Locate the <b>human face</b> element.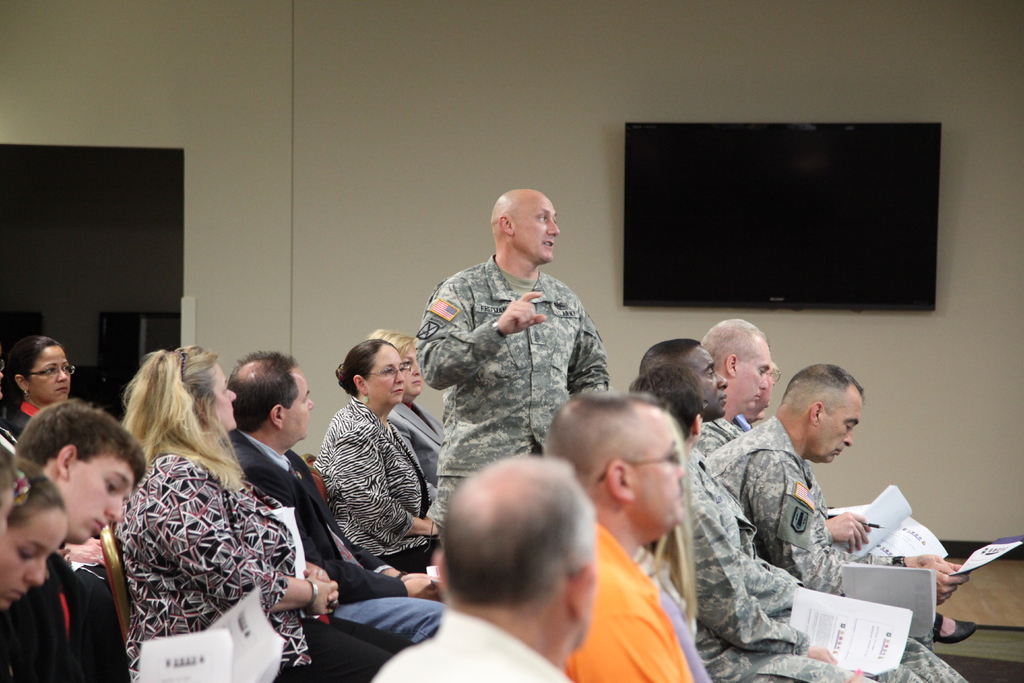
Element bbox: 824, 387, 855, 465.
